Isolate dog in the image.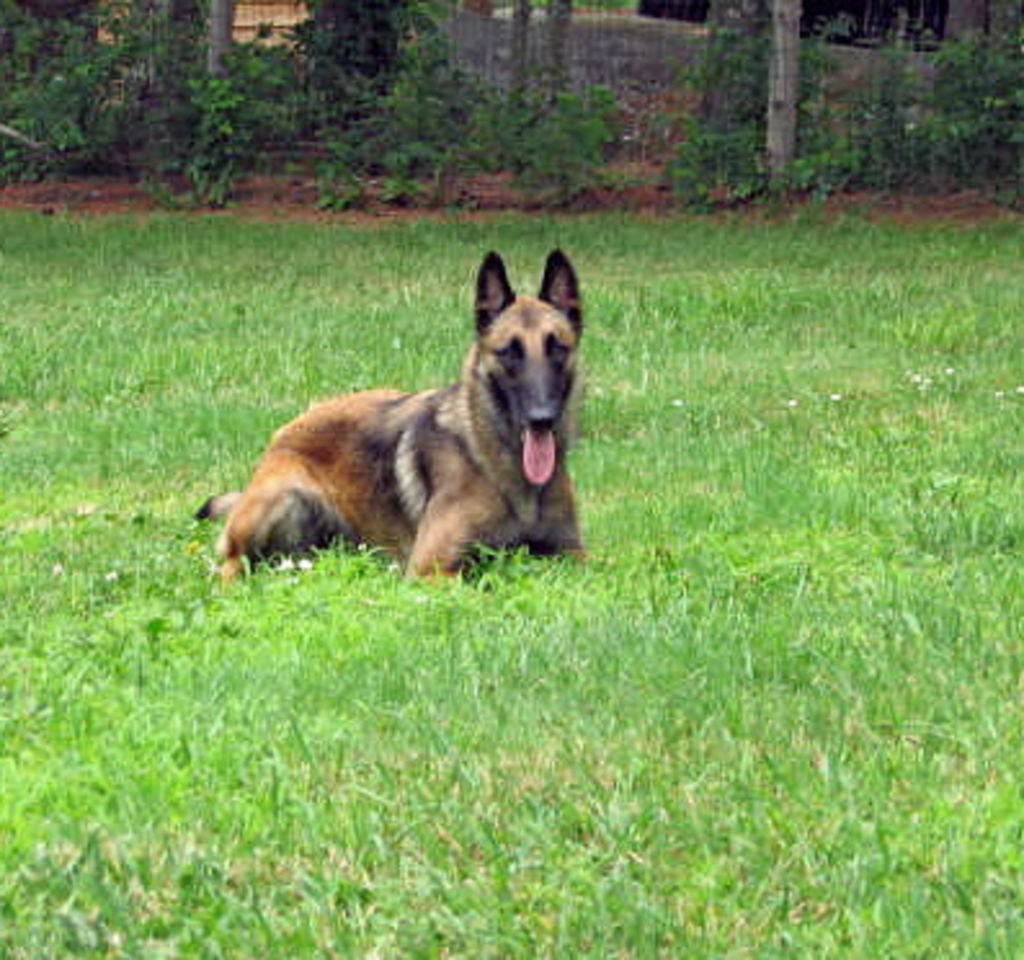
Isolated region: Rect(191, 248, 591, 586).
